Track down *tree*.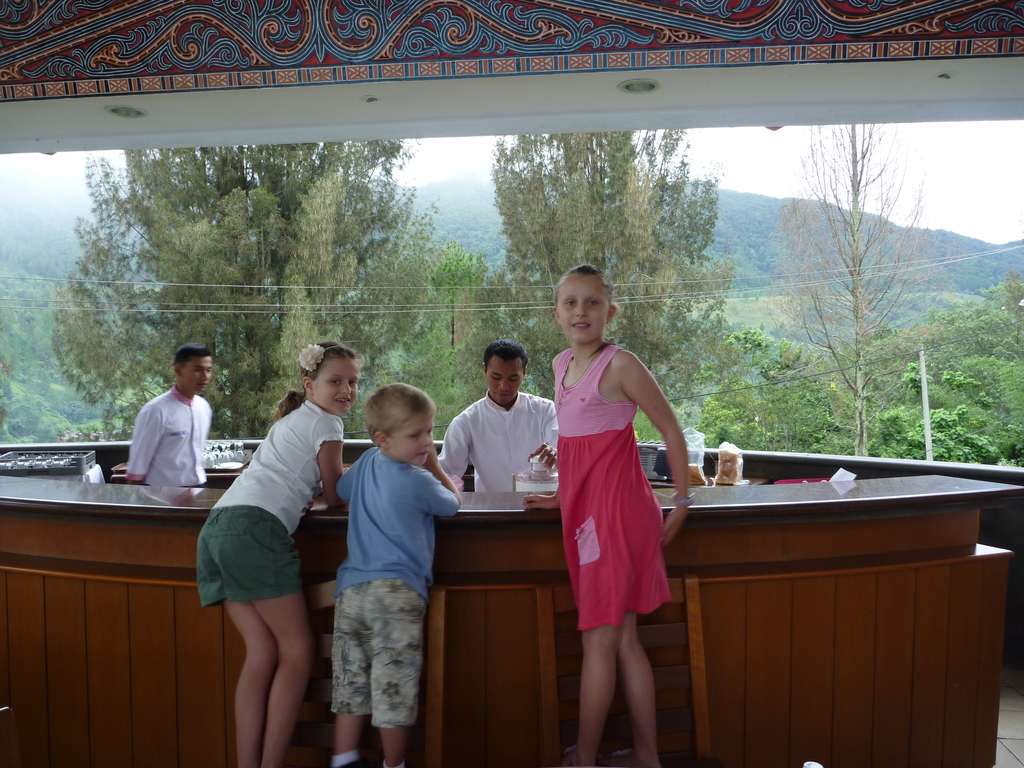
Tracked to left=393, top=237, right=495, bottom=425.
